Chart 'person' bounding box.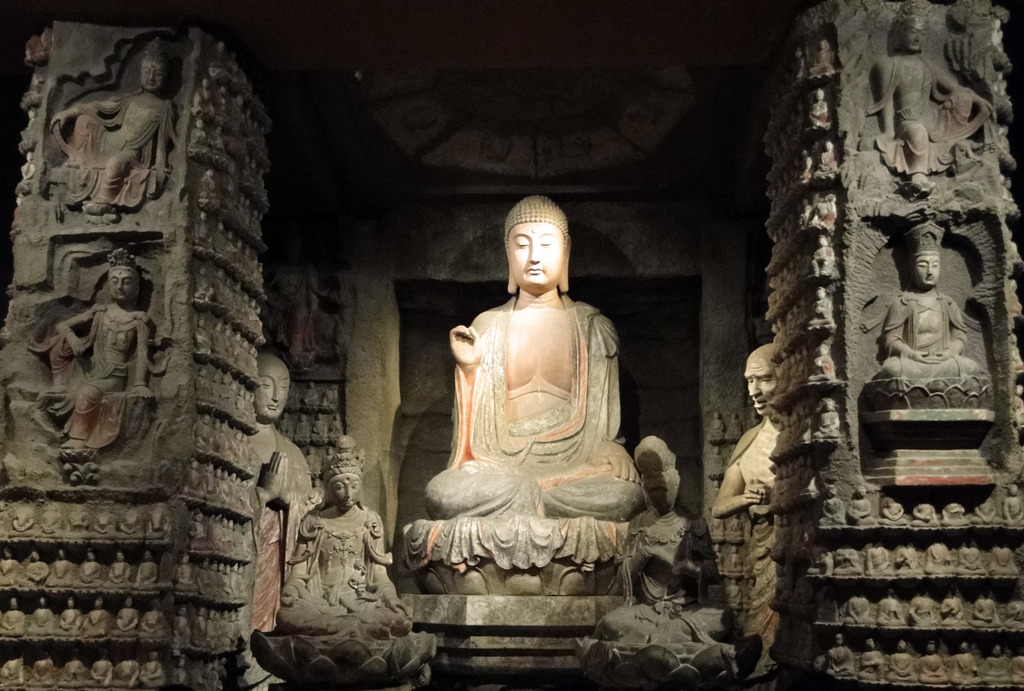
Charted: Rect(49, 37, 179, 220).
